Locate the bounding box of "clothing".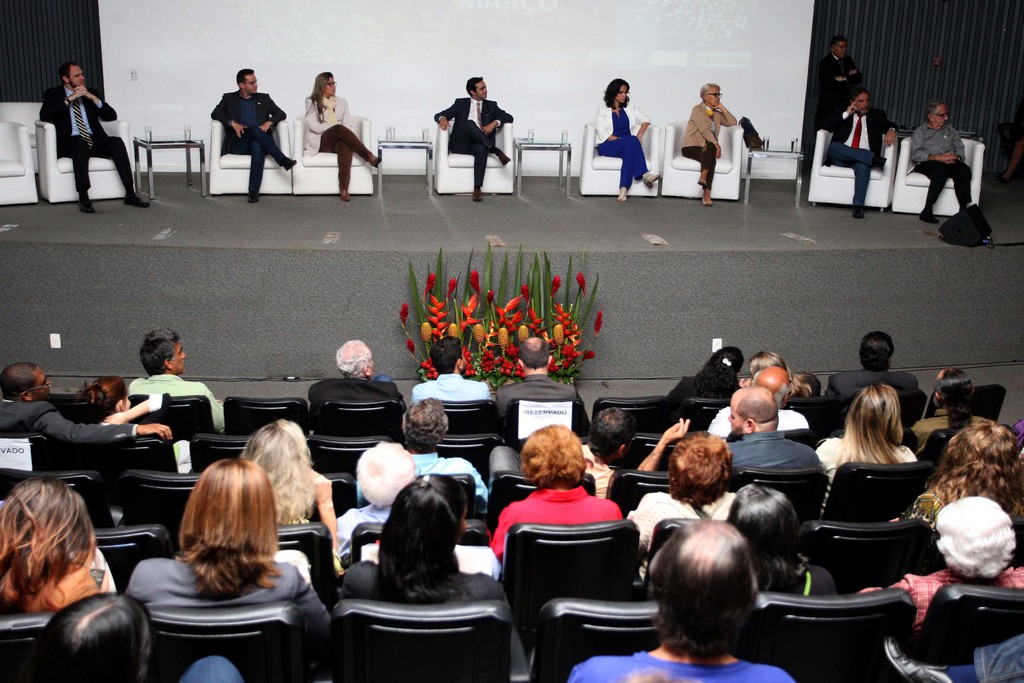
Bounding box: rect(174, 655, 243, 682).
